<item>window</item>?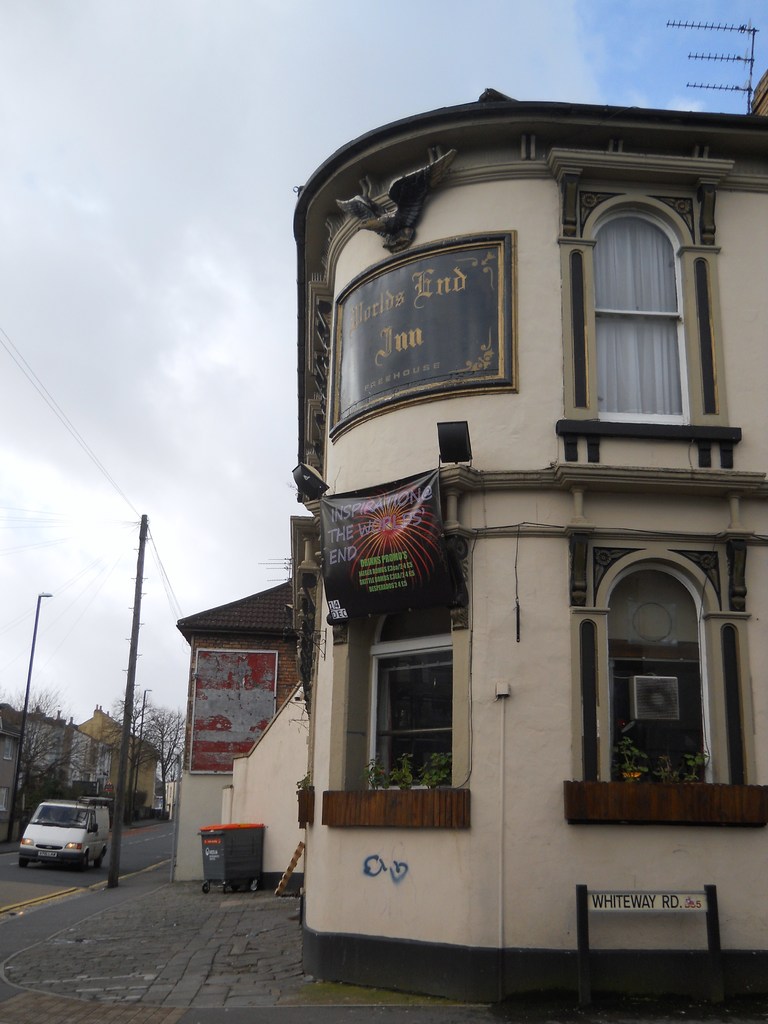
Rect(596, 538, 717, 787)
